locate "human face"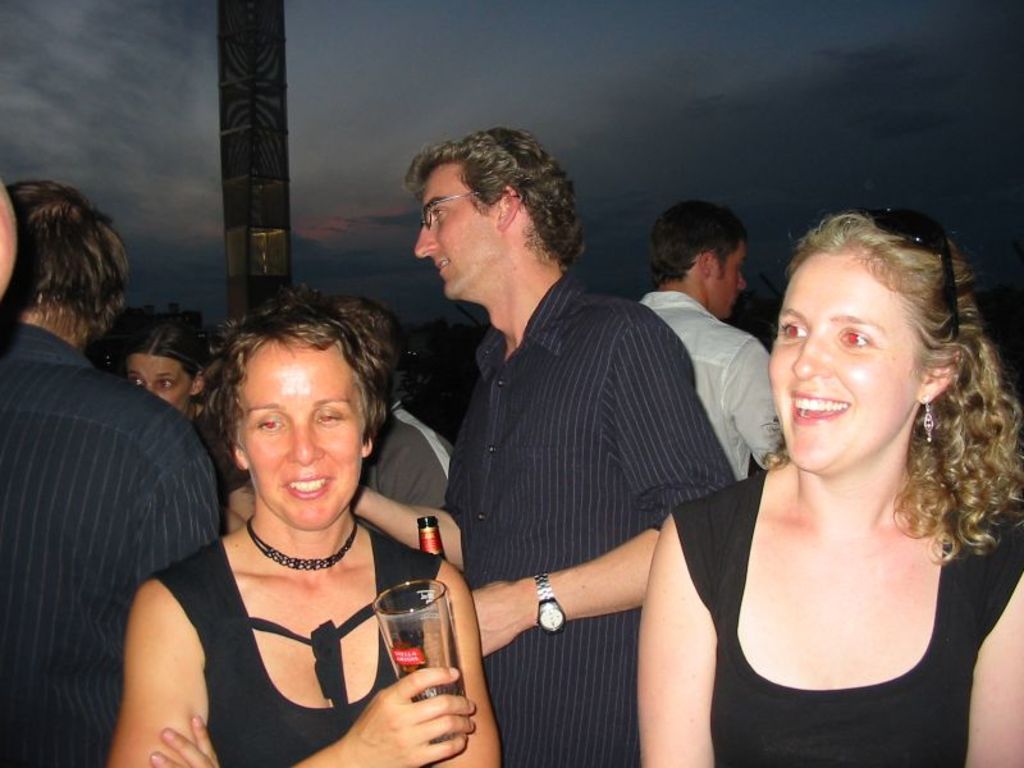
bbox=(238, 338, 366, 529)
